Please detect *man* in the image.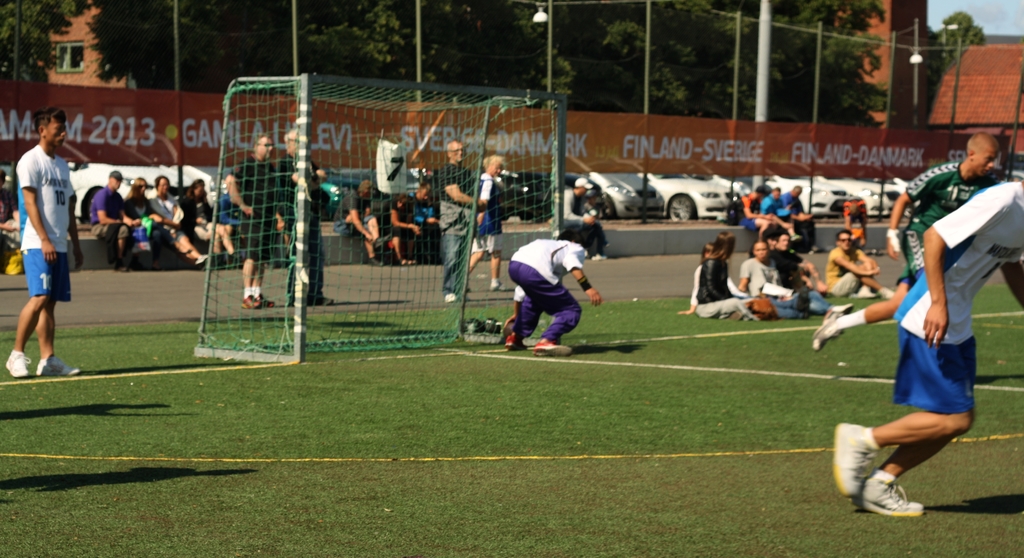
{"left": 224, "top": 135, "right": 287, "bottom": 308}.
